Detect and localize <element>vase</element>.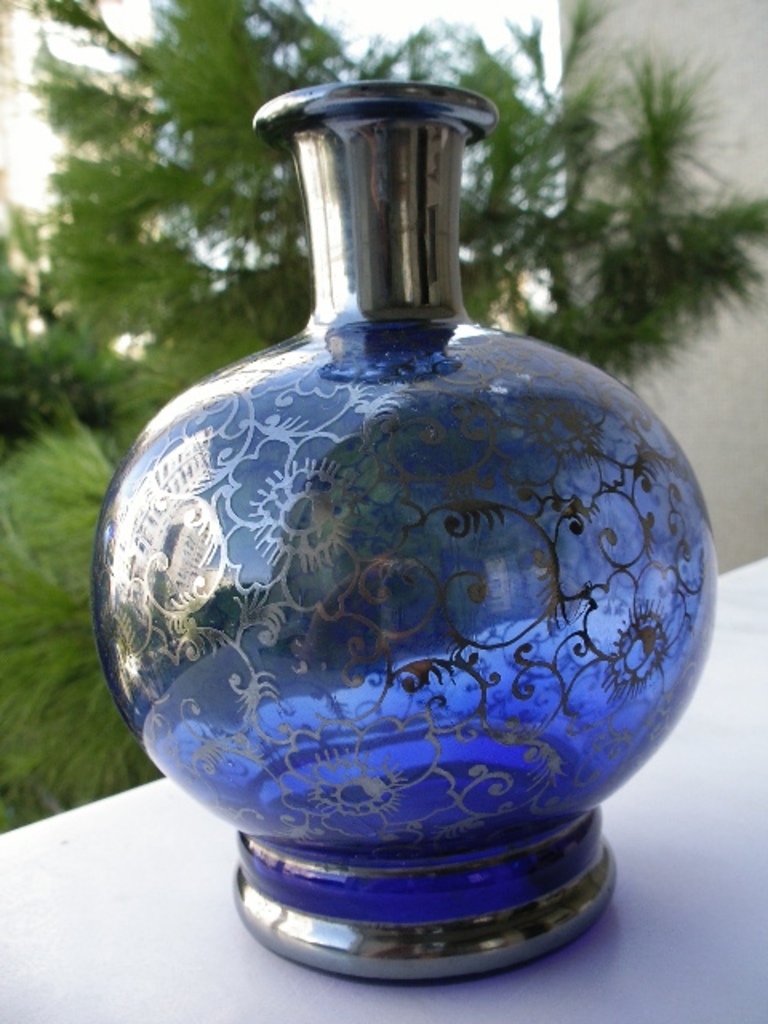
Localized at [left=88, top=77, right=718, bottom=982].
